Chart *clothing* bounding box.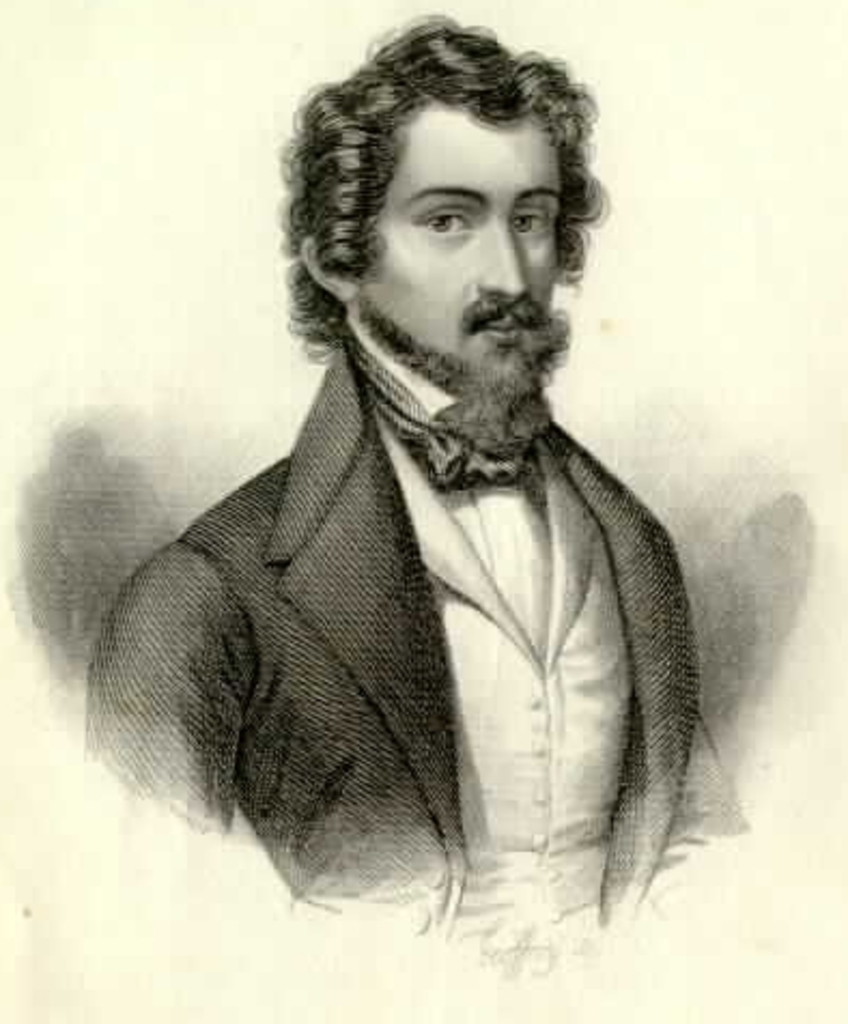
Charted: <box>71,325,712,936</box>.
